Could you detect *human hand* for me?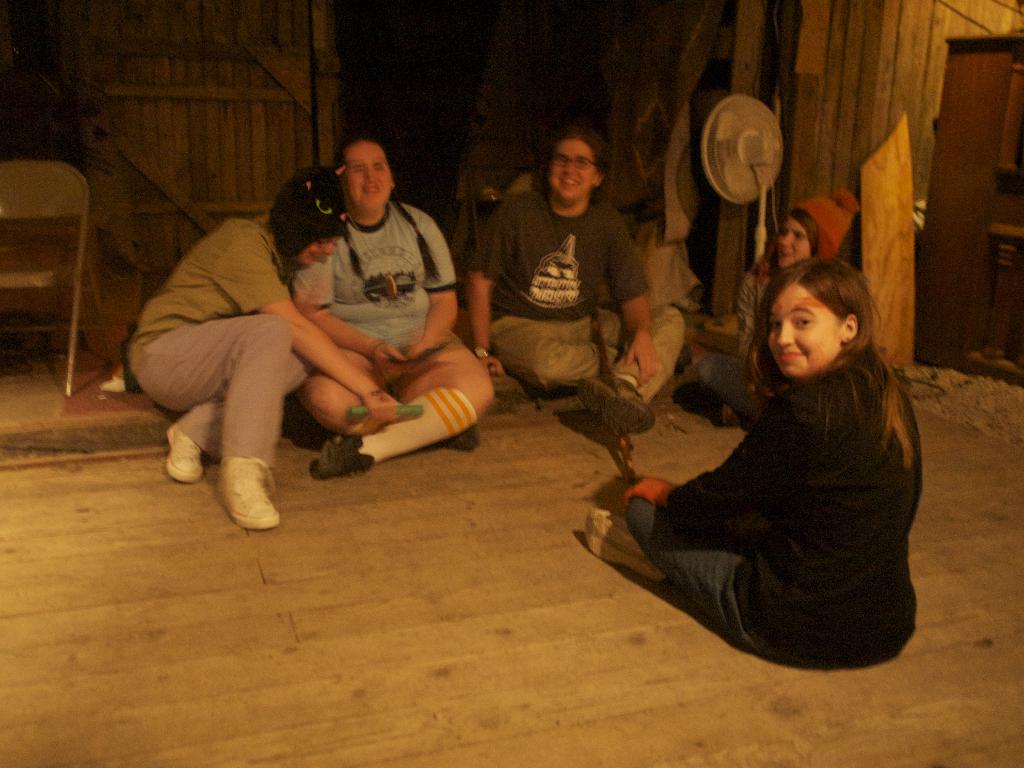
Detection result: <box>622,333,663,380</box>.
